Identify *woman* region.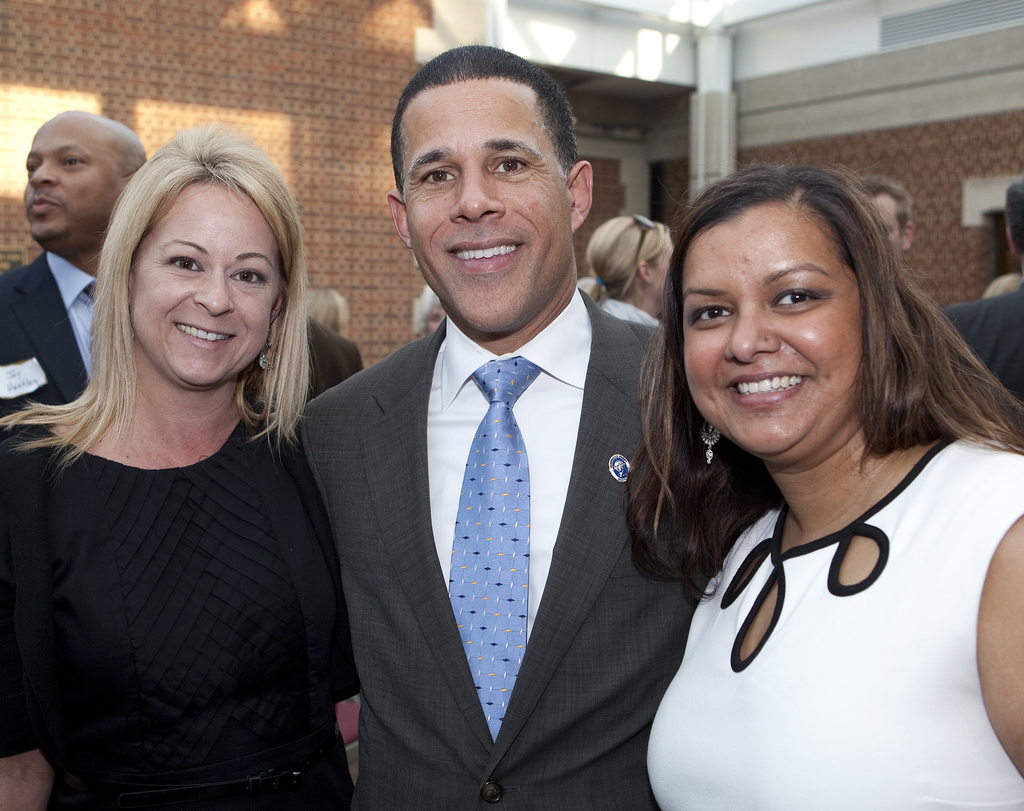
Region: (x1=627, y1=163, x2=1023, y2=810).
